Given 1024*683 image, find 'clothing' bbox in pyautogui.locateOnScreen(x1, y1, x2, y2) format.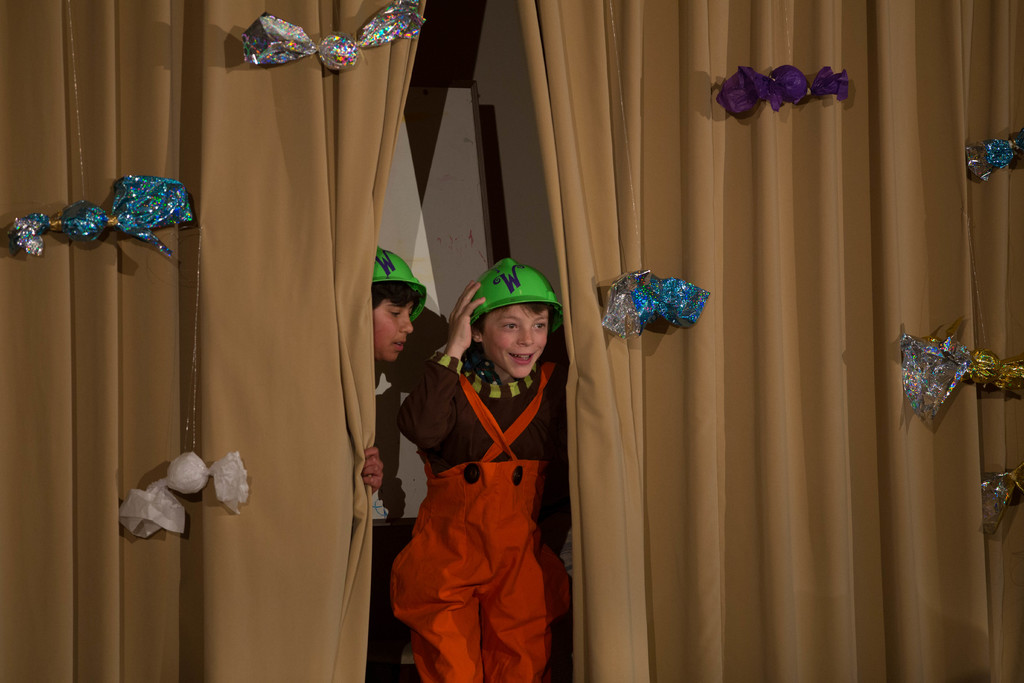
pyautogui.locateOnScreen(360, 360, 432, 682).
